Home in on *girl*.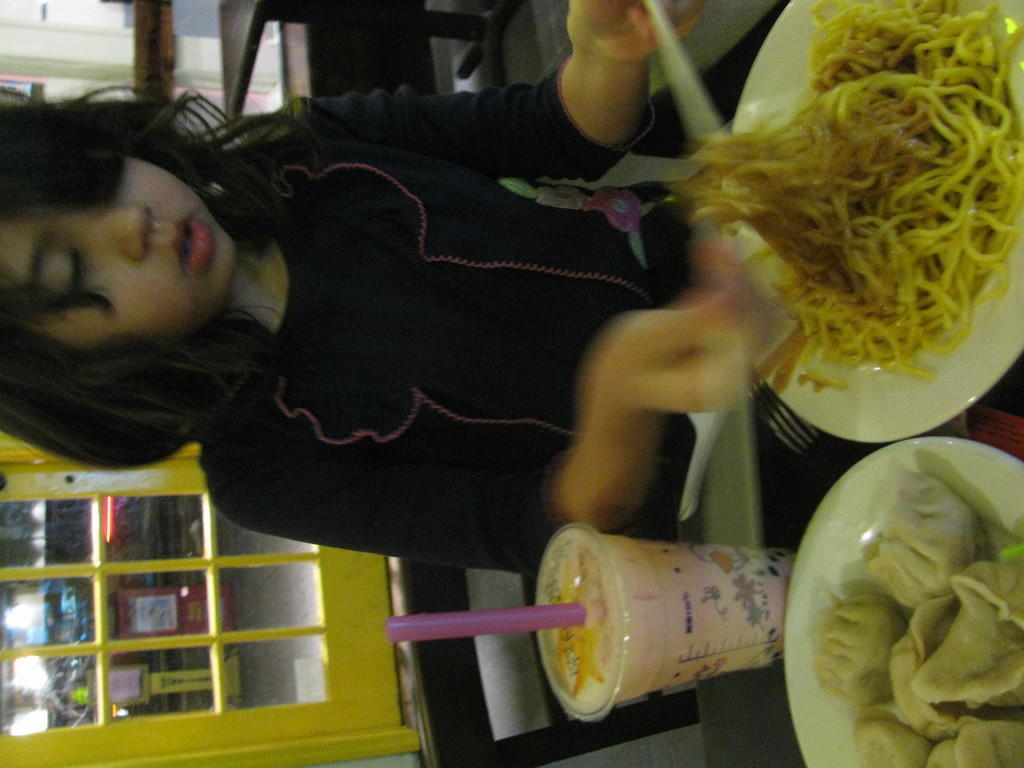
Homed in at Rect(0, 0, 774, 579).
